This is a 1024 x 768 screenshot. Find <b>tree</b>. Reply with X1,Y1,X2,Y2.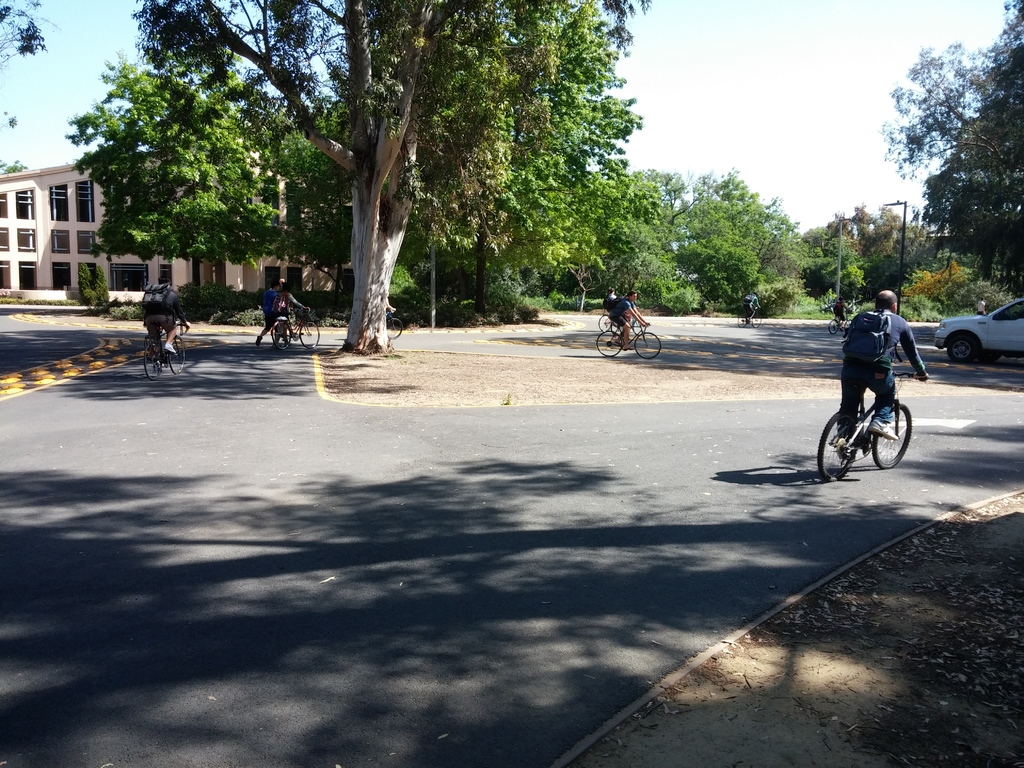
56,54,428,314.
